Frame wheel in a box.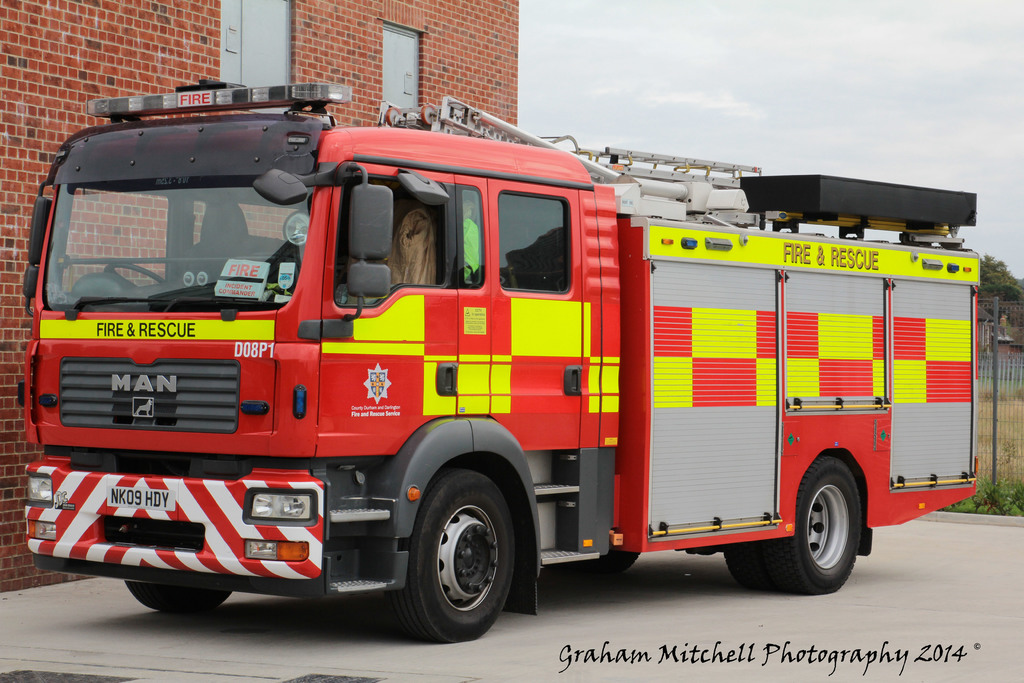
select_region(402, 478, 522, 632).
